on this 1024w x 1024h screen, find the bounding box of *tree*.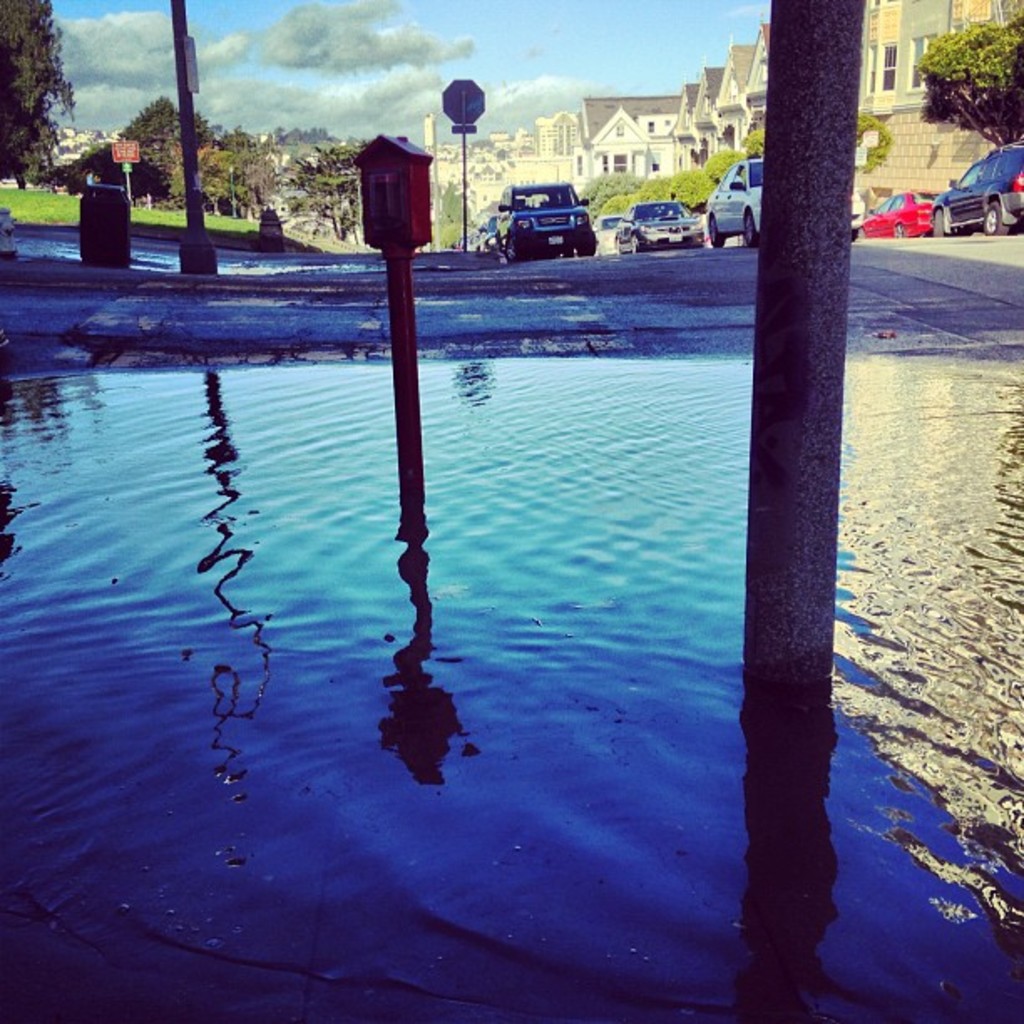
Bounding box: select_region(674, 171, 718, 207).
